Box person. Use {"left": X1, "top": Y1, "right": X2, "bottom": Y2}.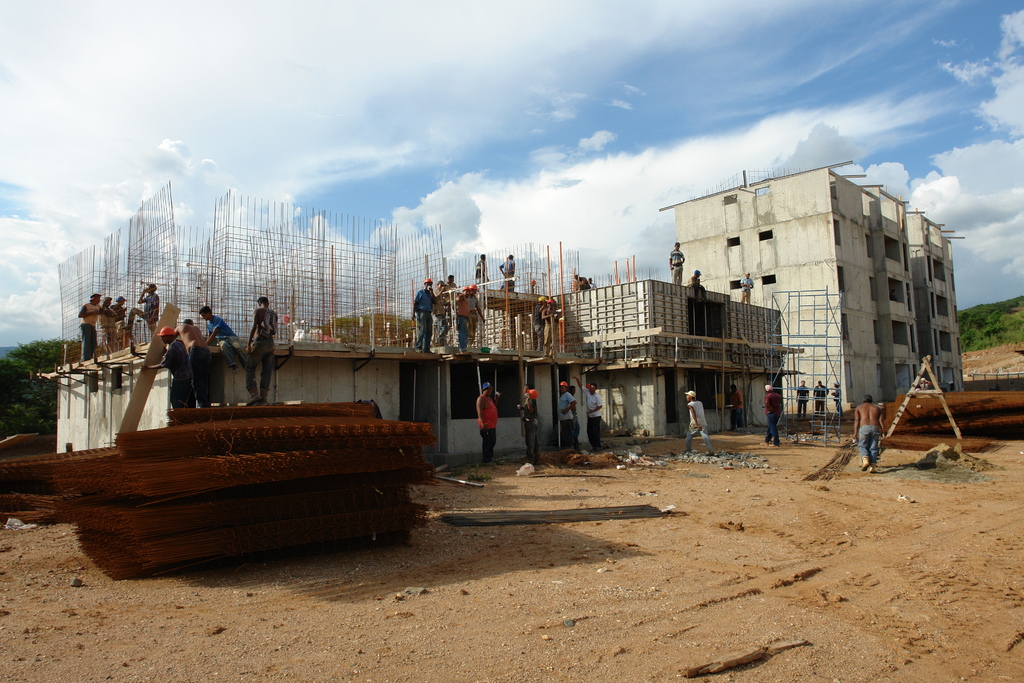
{"left": 410, "top": 270, "right": 485, "bottom": 358}.
